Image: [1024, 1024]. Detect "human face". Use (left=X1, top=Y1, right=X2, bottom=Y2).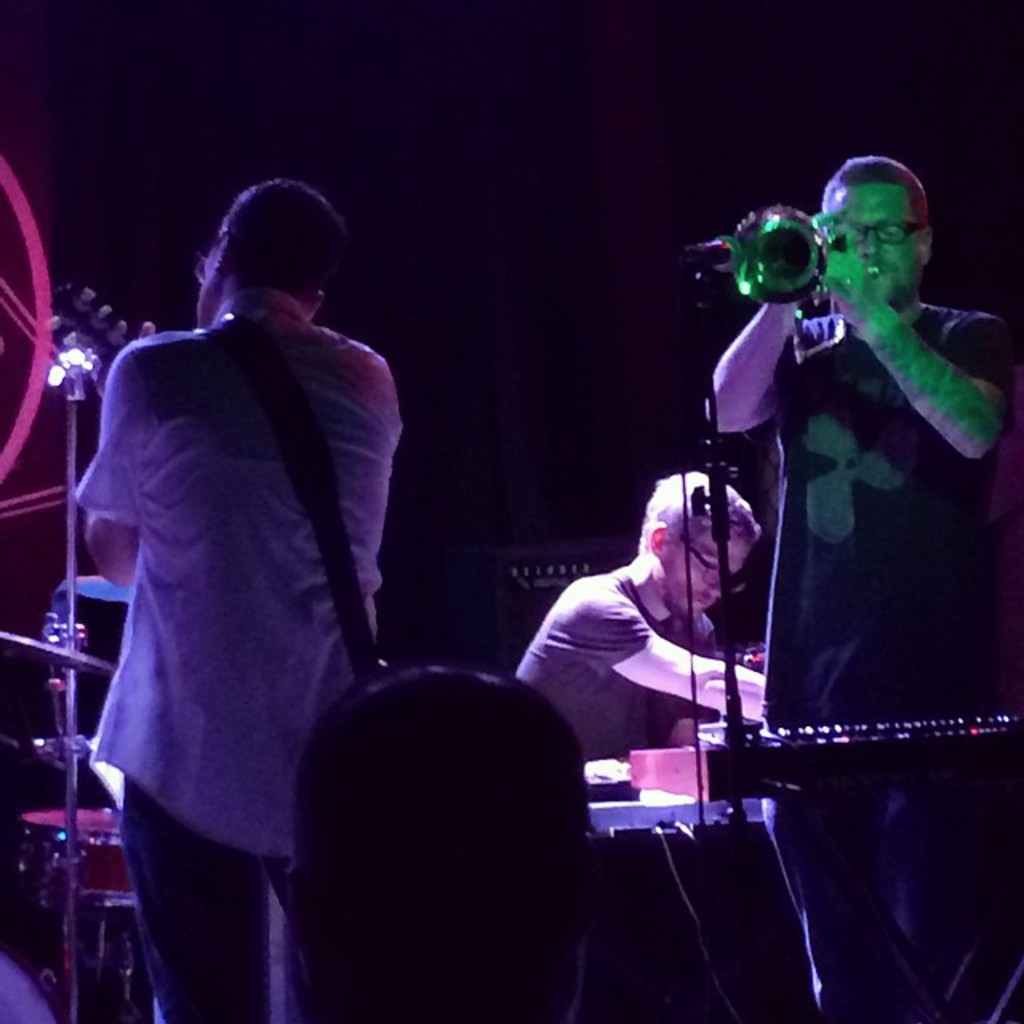
(left=656, top=520, right=750, bottom=621).
